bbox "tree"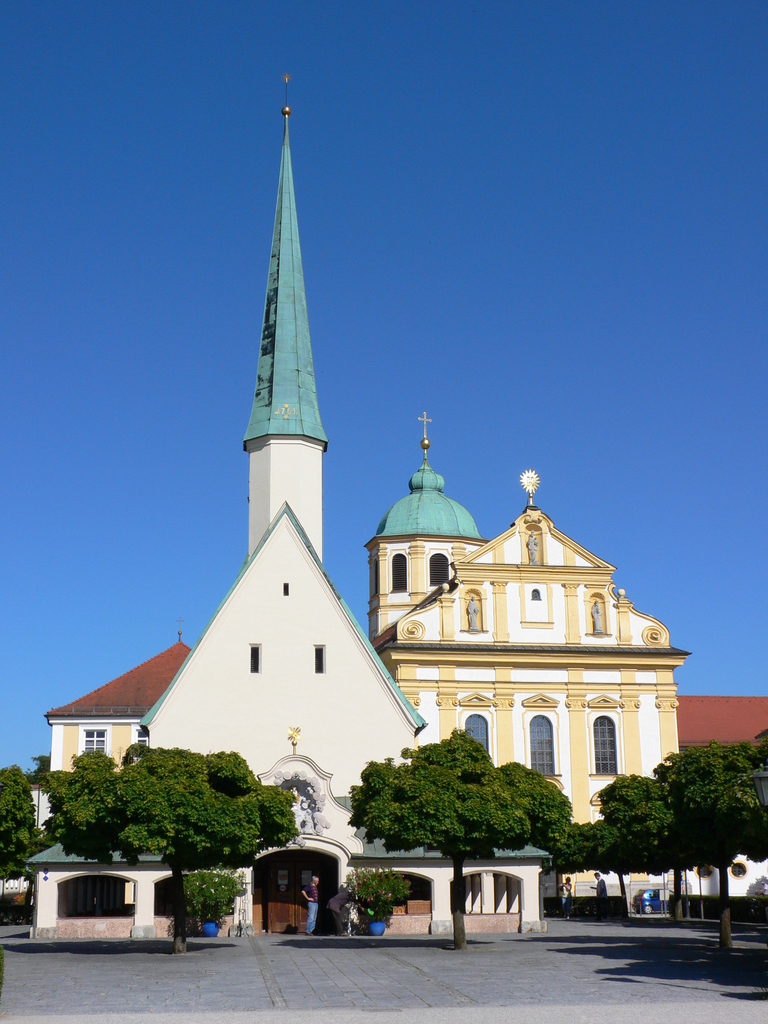
(332,732,581,874)
